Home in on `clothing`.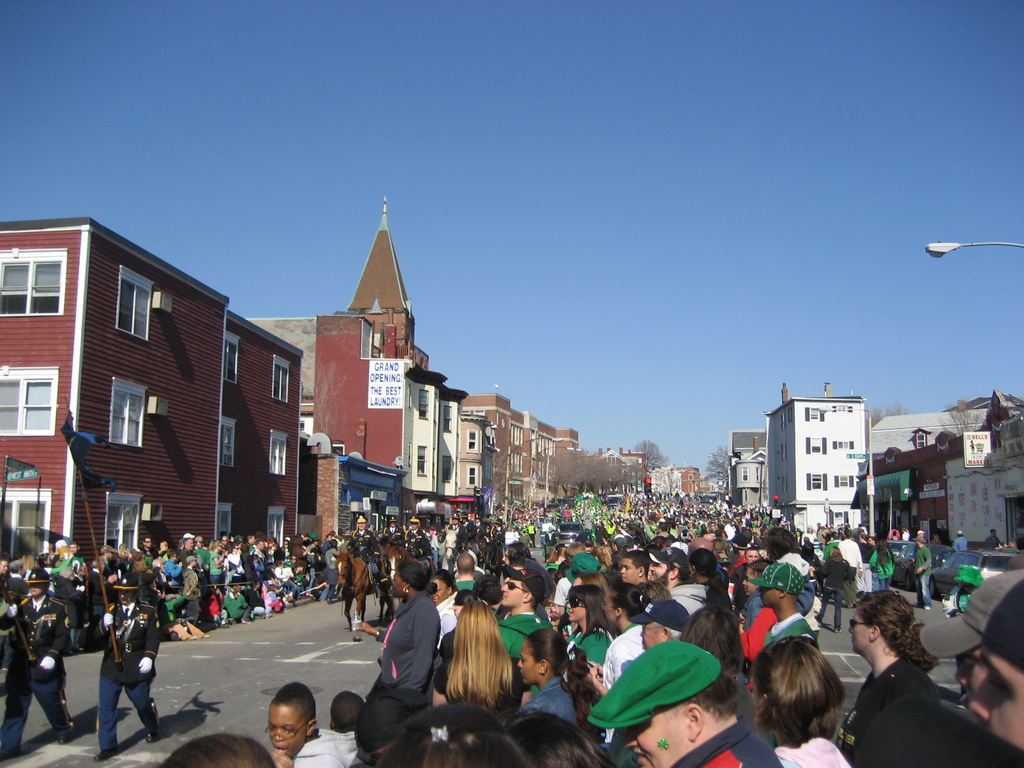
Homed in at bbox(372, 587, 451, 751).
